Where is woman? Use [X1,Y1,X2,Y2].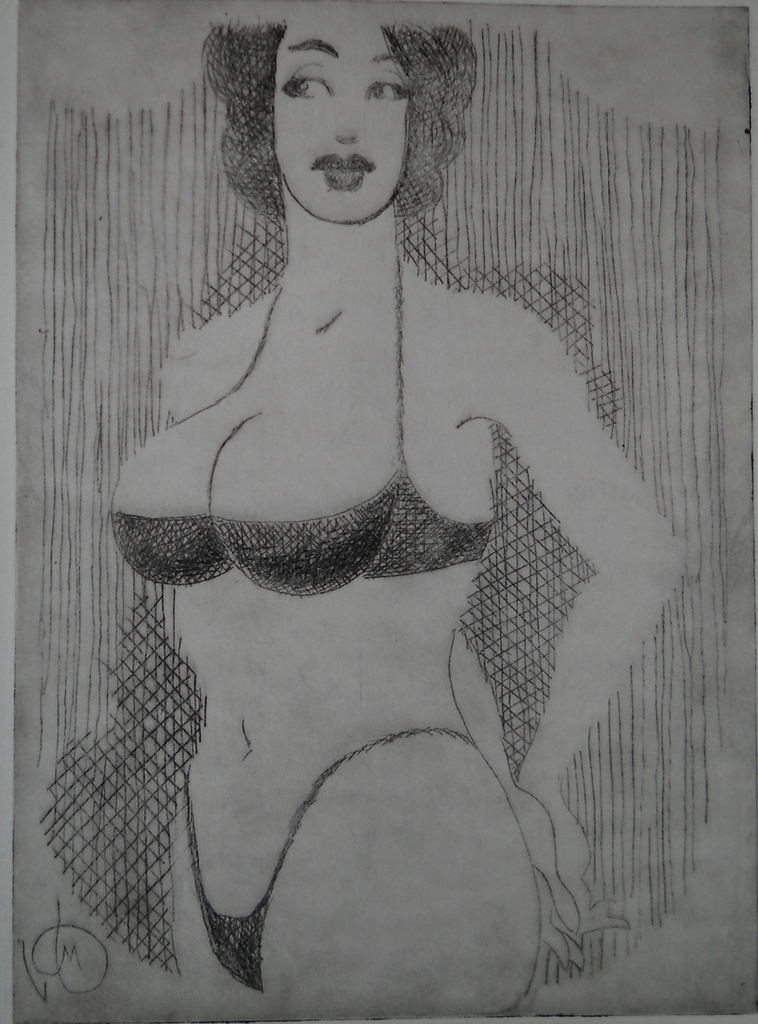
[105,3,691,1016].
